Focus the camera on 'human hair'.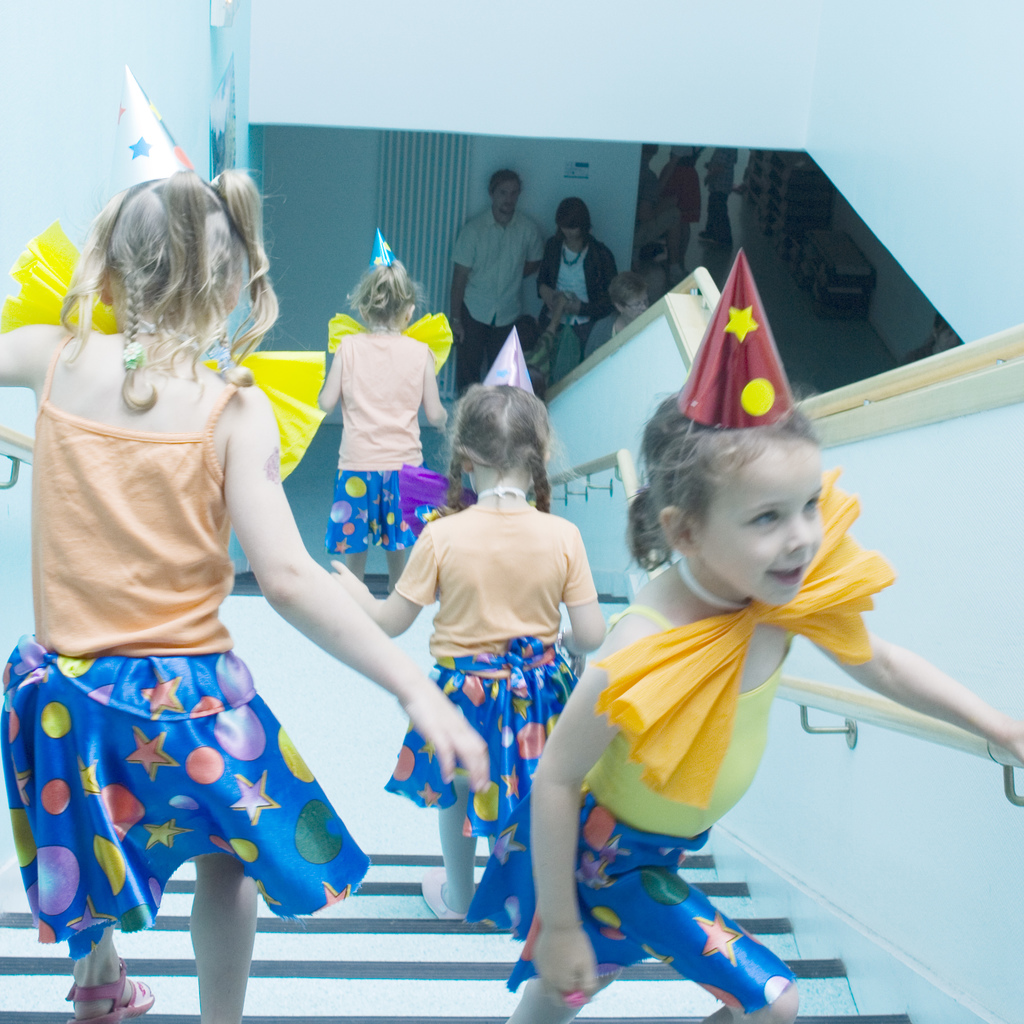
Focus region: detection(77, 147, 264, 385).
